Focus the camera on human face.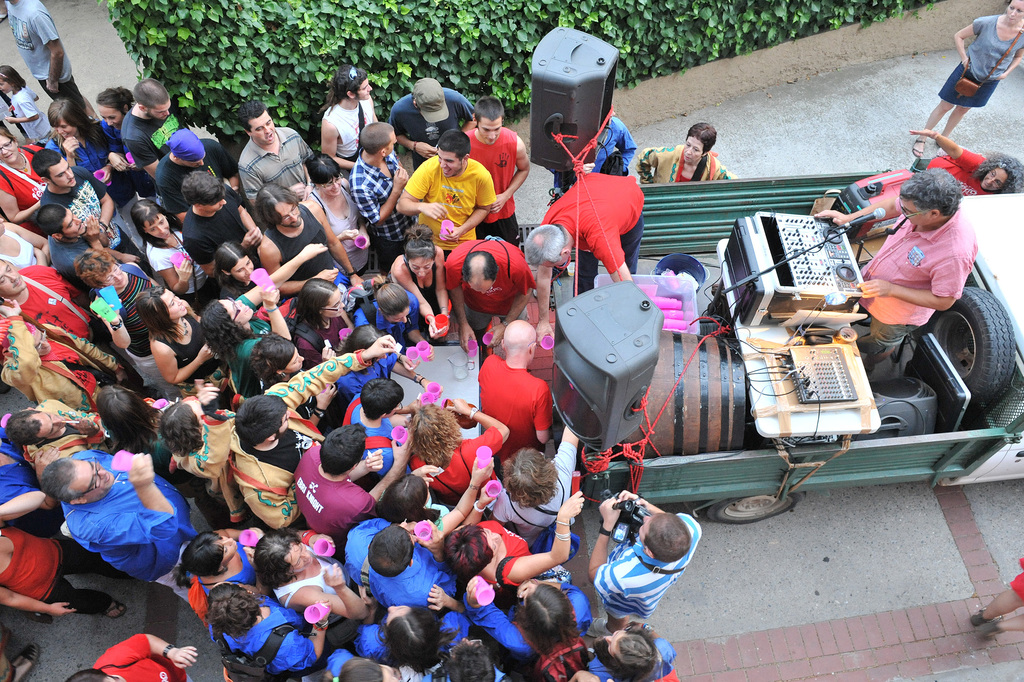
Focus region: pyautogui.locateOnScreen(982, 166, 1013, 191).
